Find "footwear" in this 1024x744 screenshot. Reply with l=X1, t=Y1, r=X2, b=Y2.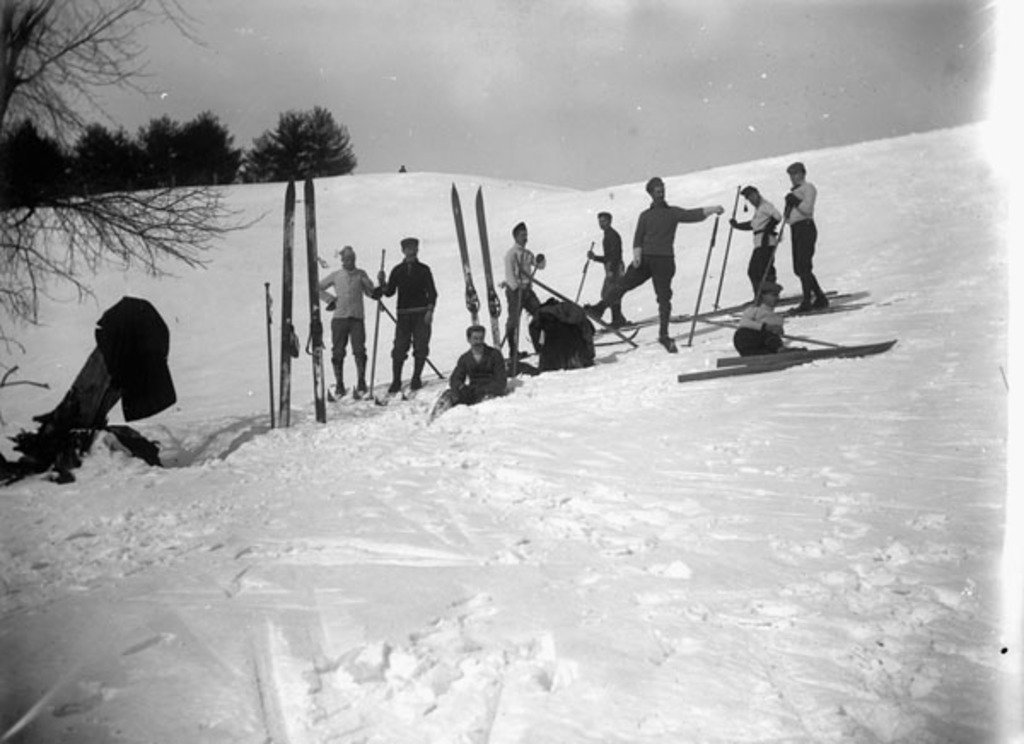
l=382, t=355, r=404, b=394.
